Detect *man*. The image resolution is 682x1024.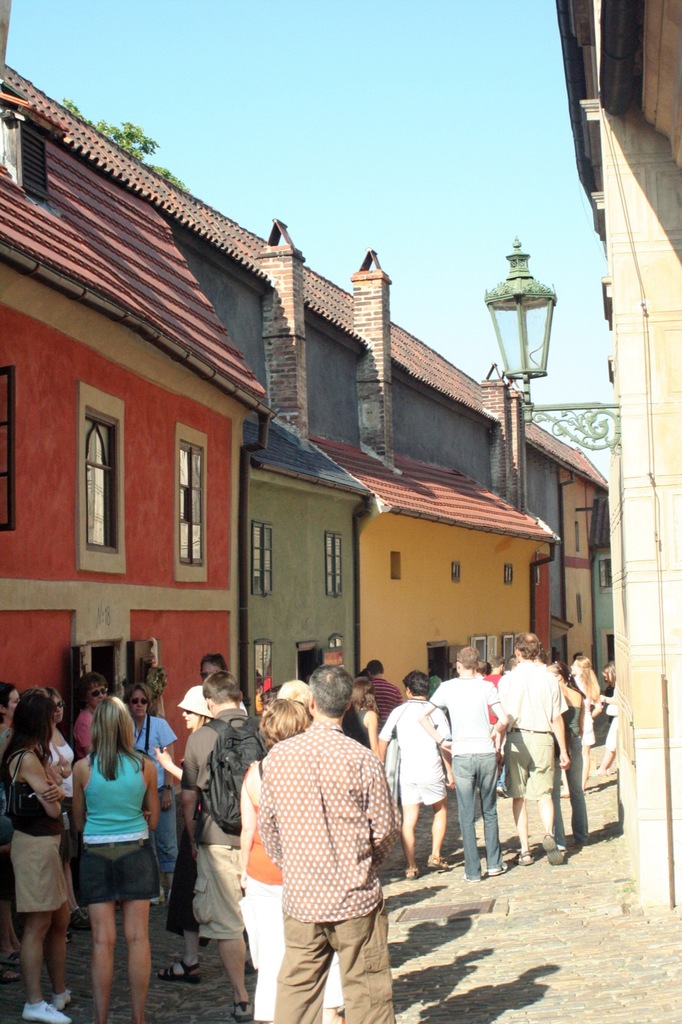
239, 665, 406, 1021.
